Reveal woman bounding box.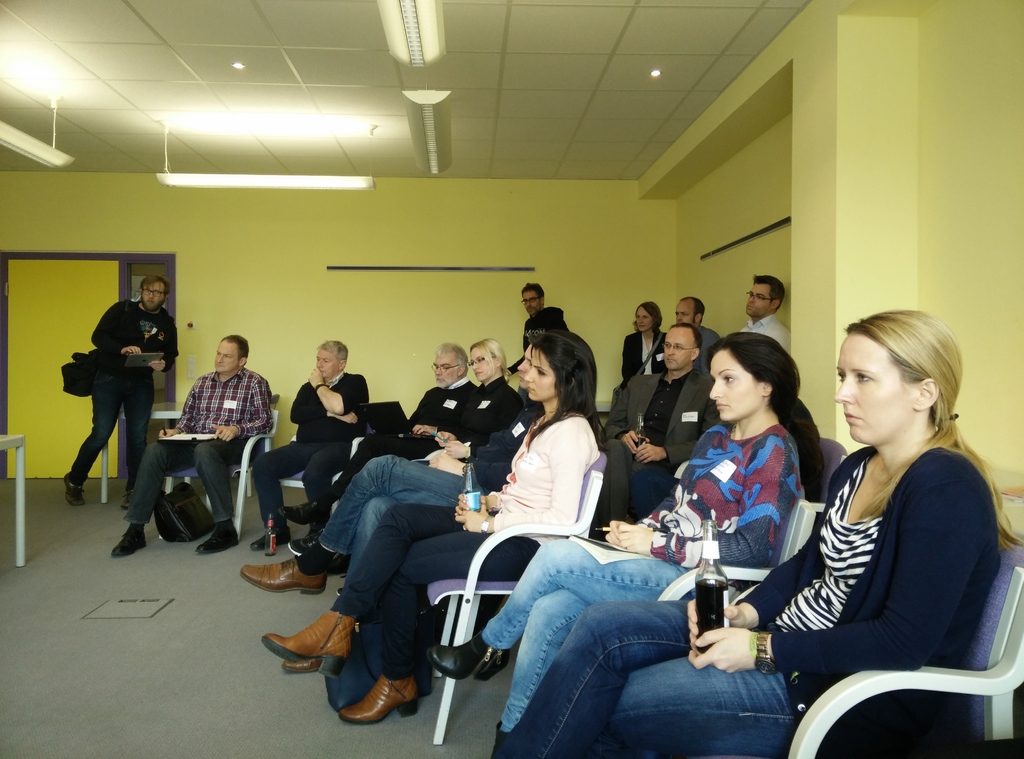
Revealed: locate(615, 300, 669, 384).
